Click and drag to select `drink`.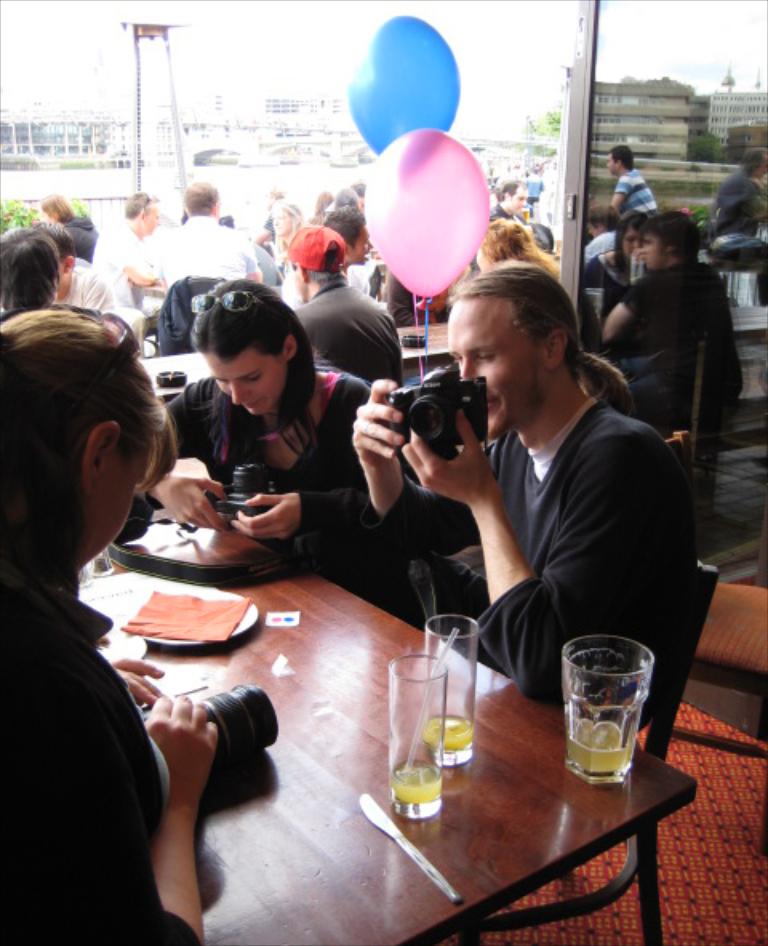
Selection: bbox=[563, 717, 634, 778].
